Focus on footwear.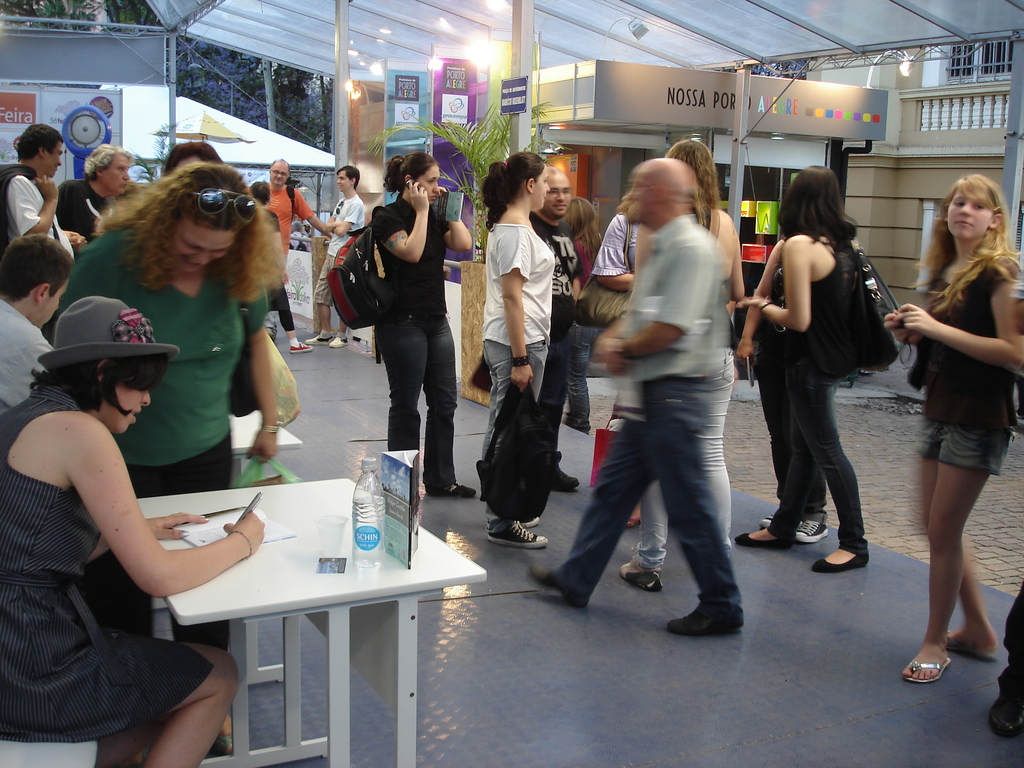
Focused at detection(620, 547, 664, 595).
